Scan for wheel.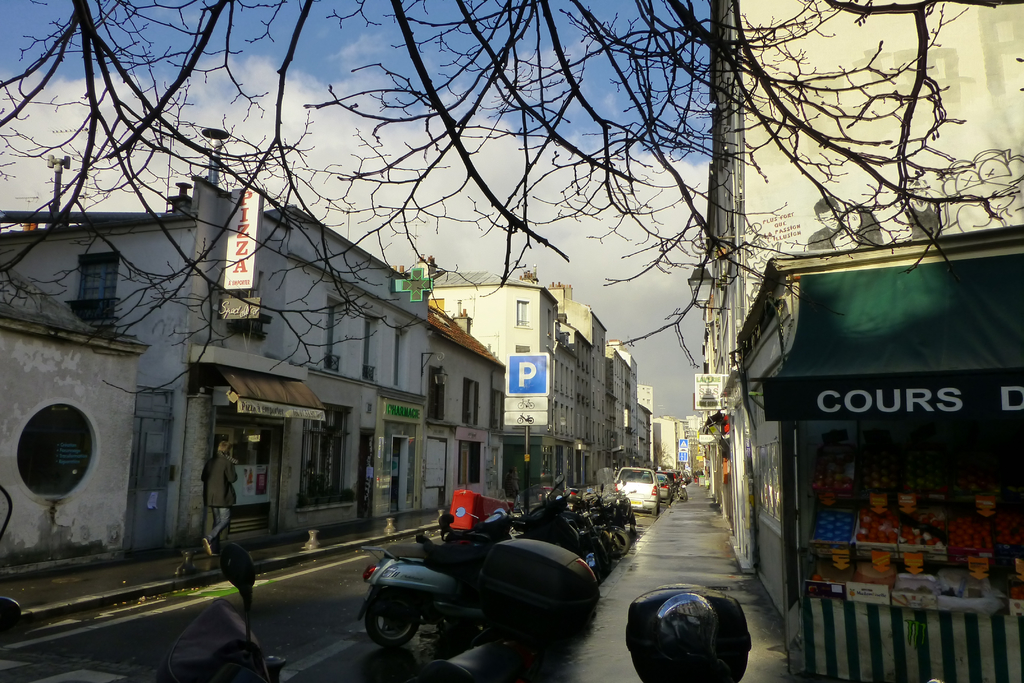
Scan result: <region>527, 401, 535, 409</region>.
